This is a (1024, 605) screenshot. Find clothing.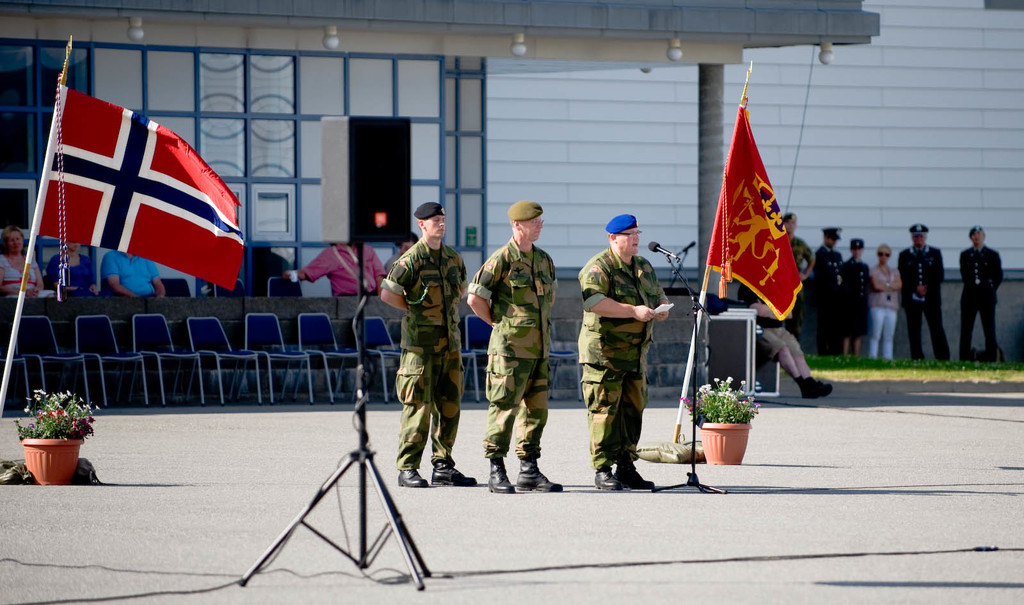
Bounding box: (481,206,566,469).
